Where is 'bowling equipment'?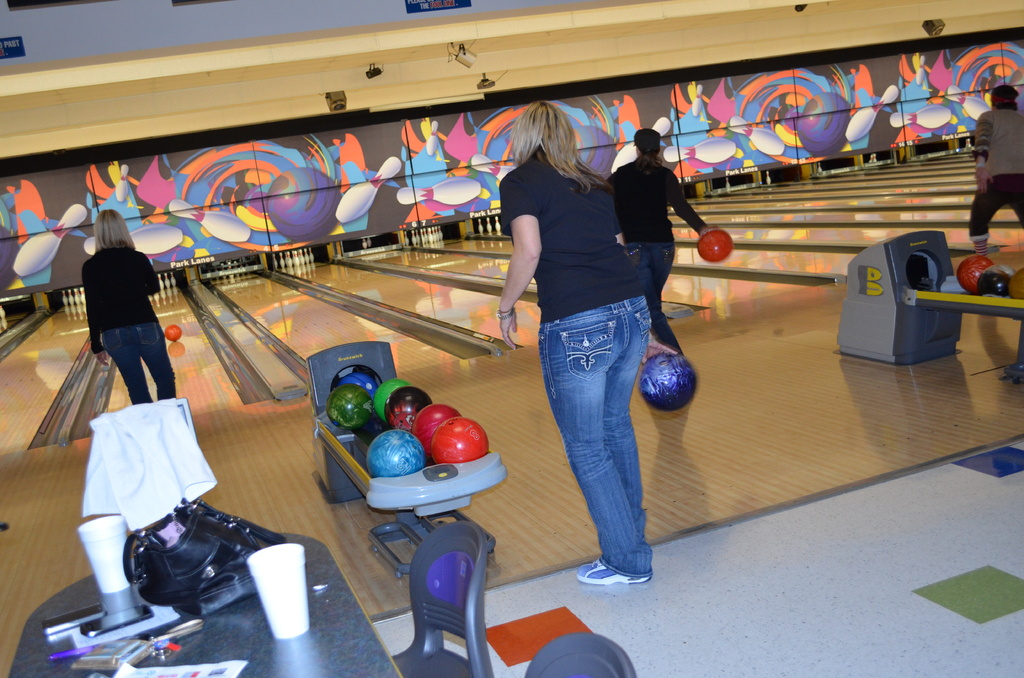
{"x1": 159, "y1": 273, "x2": 164, "y2": 289}.
